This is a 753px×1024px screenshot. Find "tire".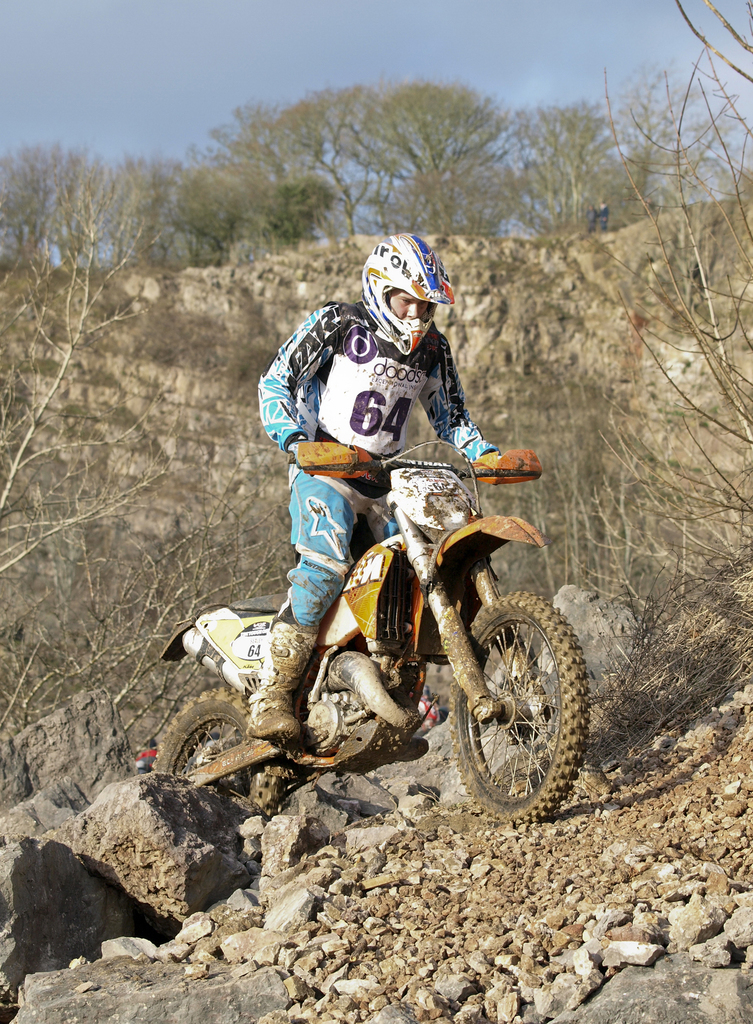
Bounding box: box=[450, 575, 581, 815].
